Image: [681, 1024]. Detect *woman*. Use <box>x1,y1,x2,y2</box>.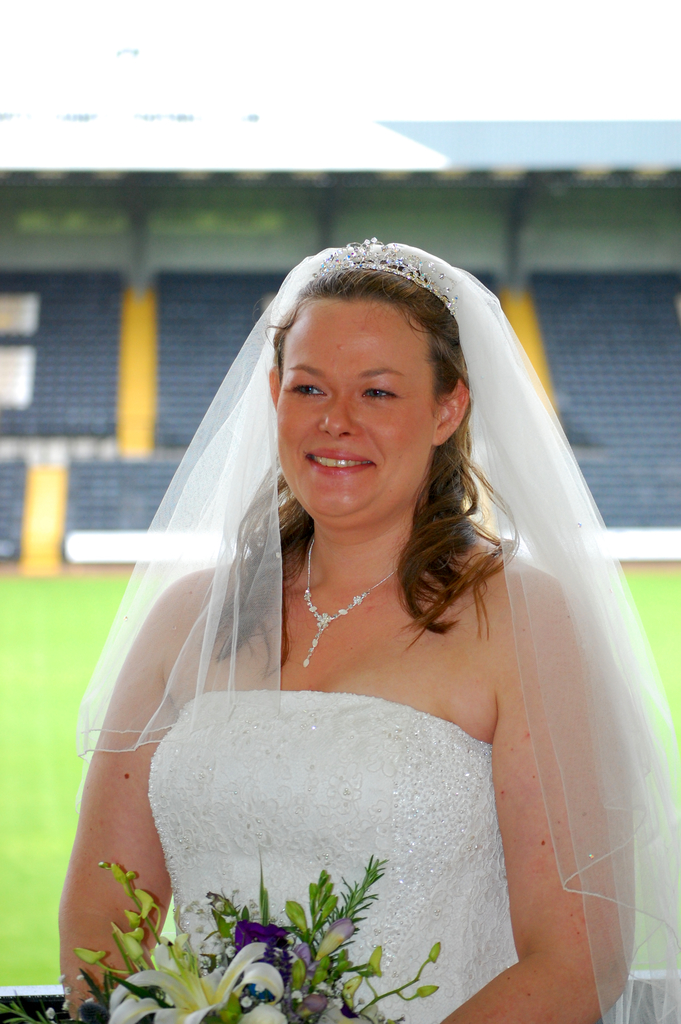
<box>62,234,680,1023</box>.
